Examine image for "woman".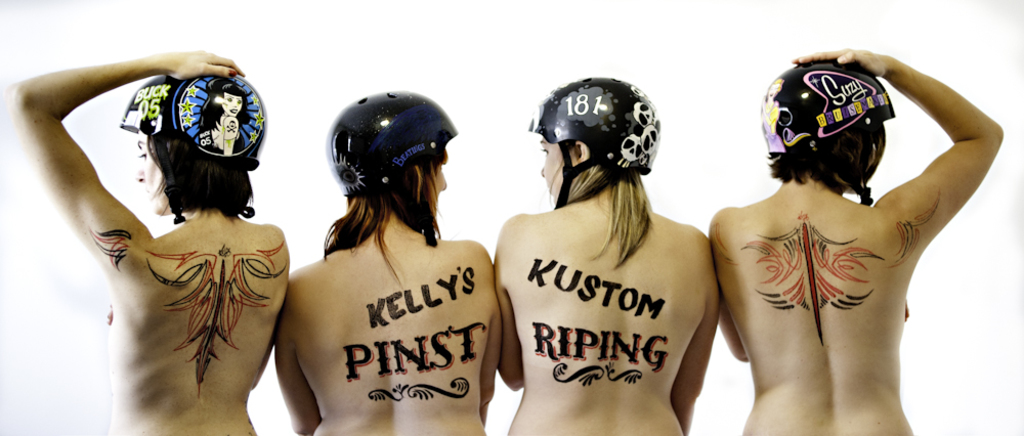
Examination result: [left=276, top=88, right=502, bottom=435].
